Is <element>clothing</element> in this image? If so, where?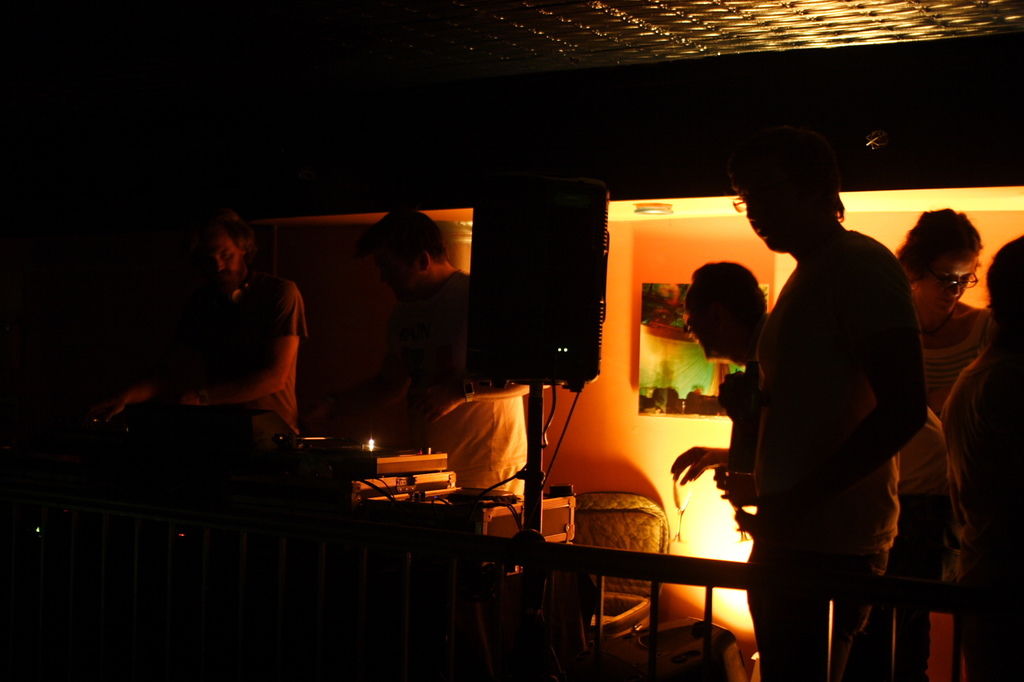
Yes, at [835, 297, 986, 681].
